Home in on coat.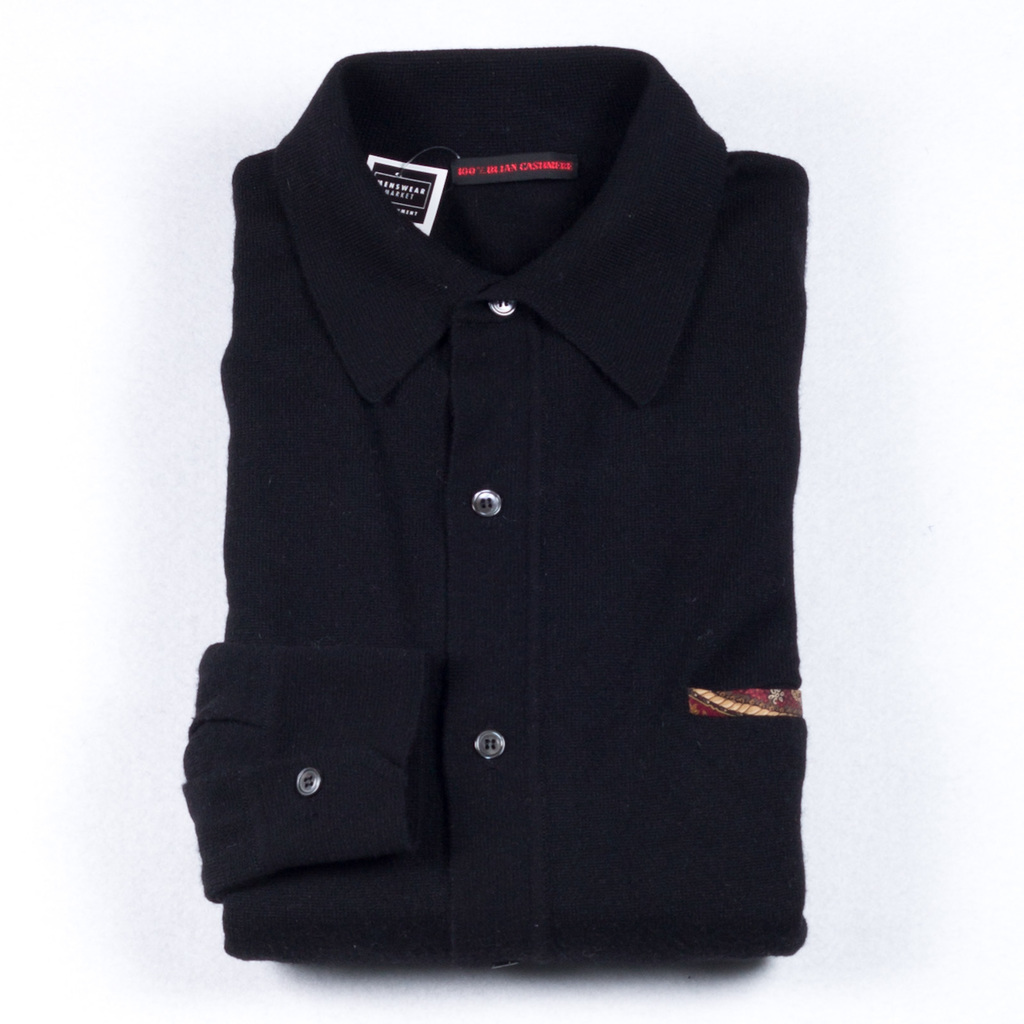
Homed in at crop(179, 29, 808, 981).
